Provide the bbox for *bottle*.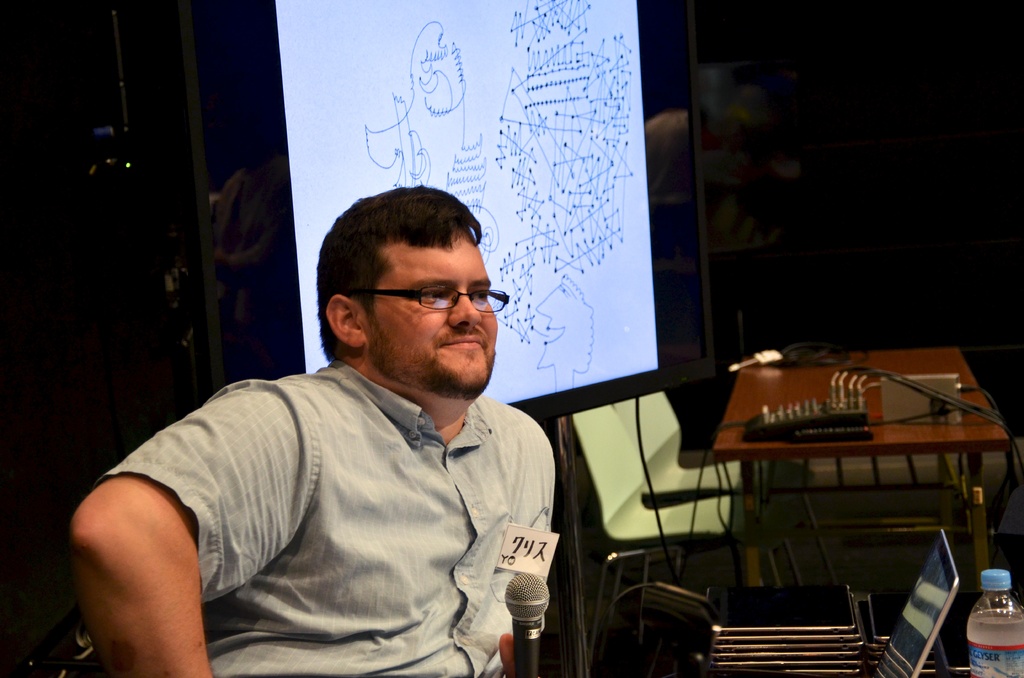
966:569:1023:677.
